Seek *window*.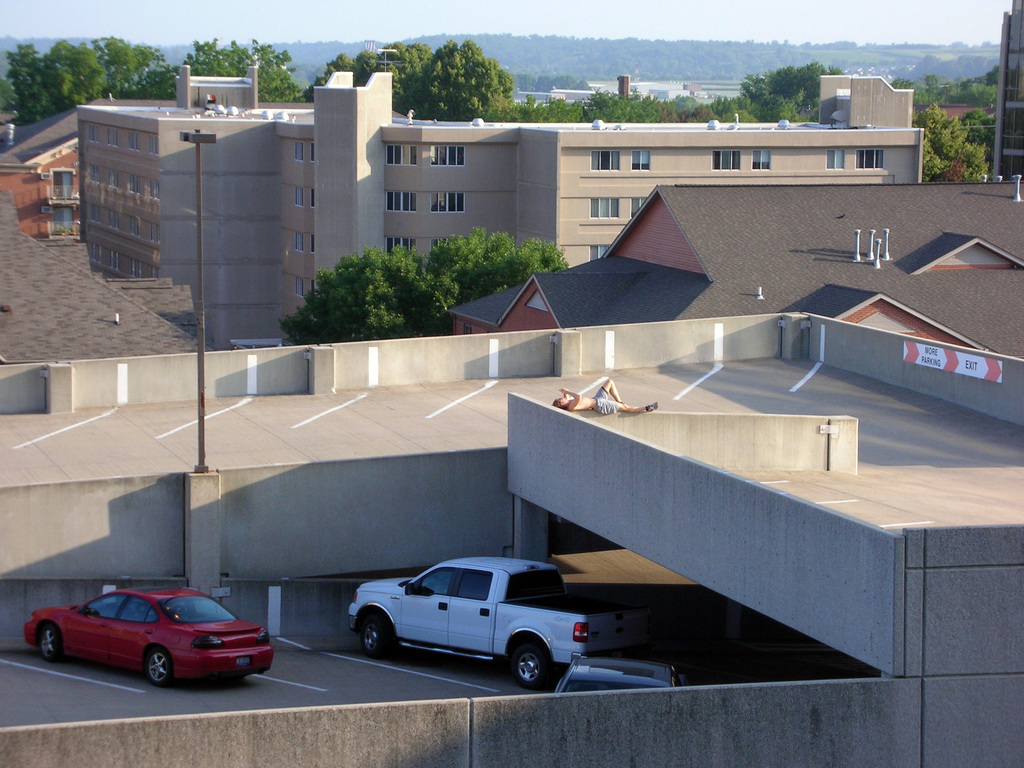
bbox=[630, 196, 648, 217].
